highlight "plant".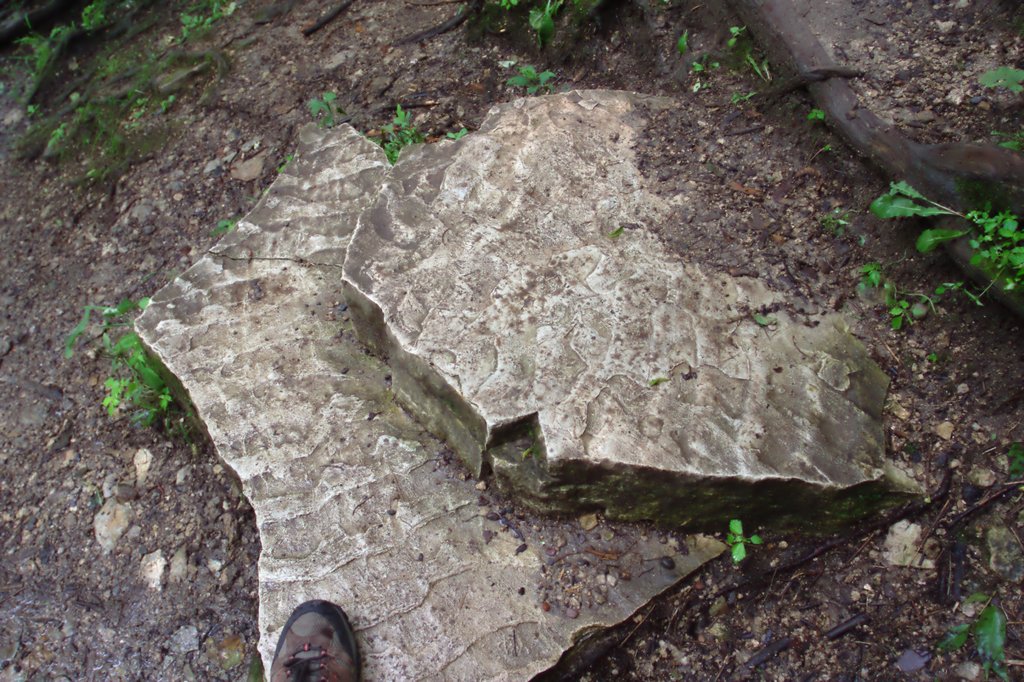
Highlighted region: region(440, 124, 465, 145).
